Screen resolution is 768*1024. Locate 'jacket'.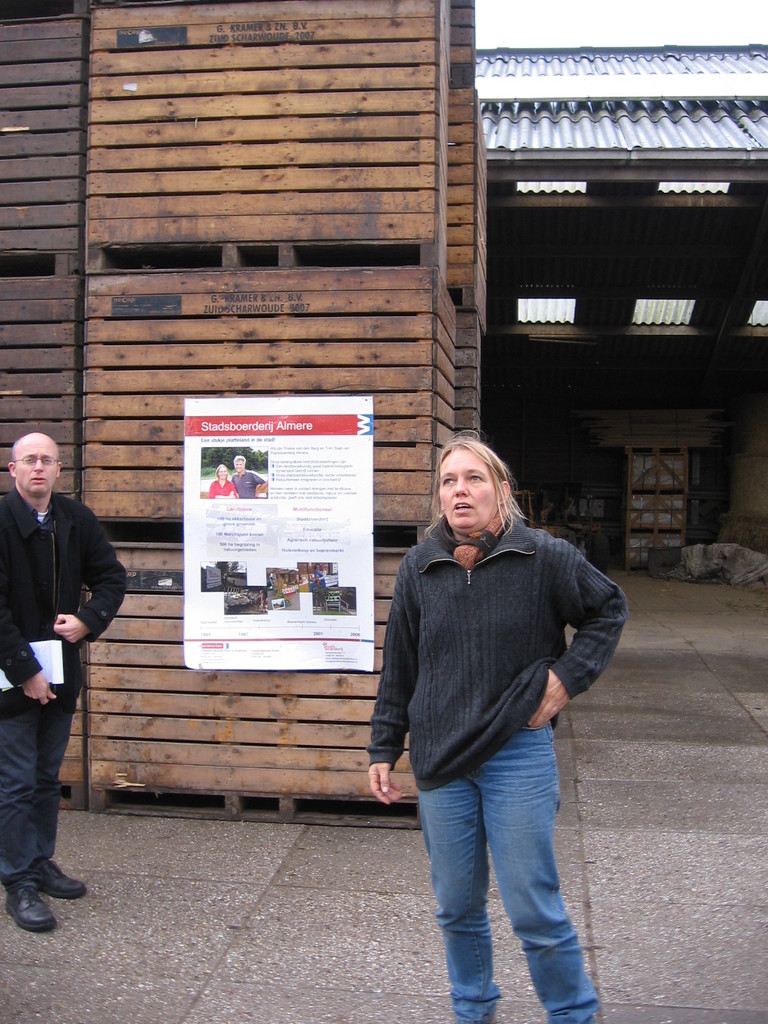
0,483,131,717.
